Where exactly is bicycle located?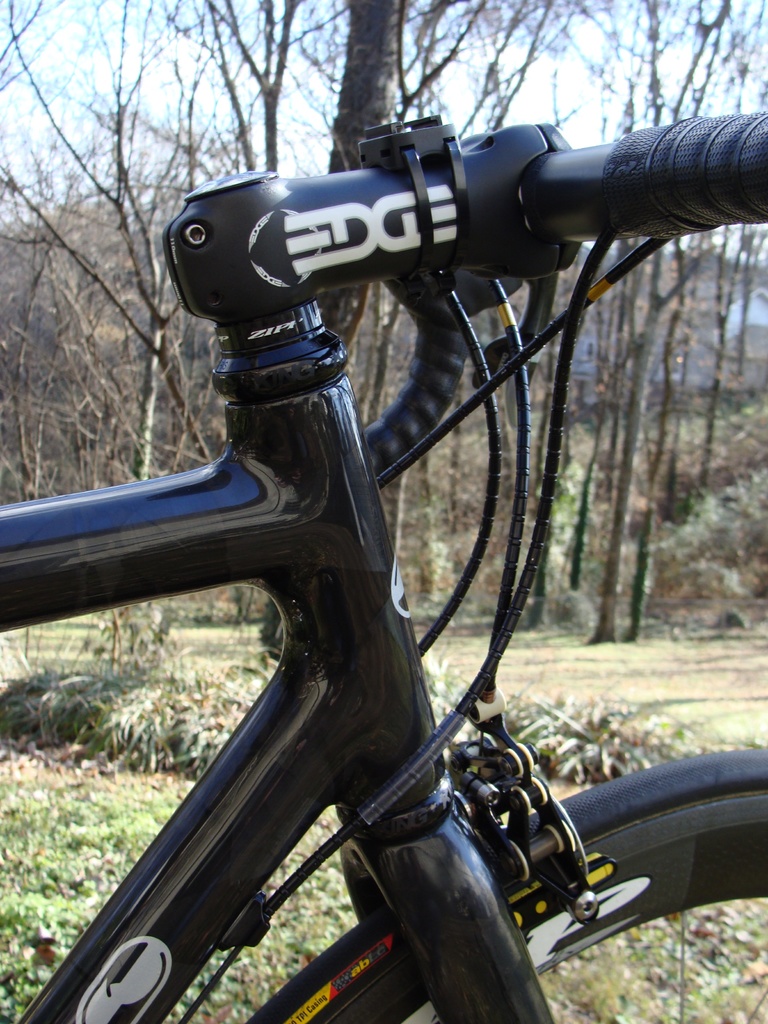
Its bounding box is 0 111 767 1023.
